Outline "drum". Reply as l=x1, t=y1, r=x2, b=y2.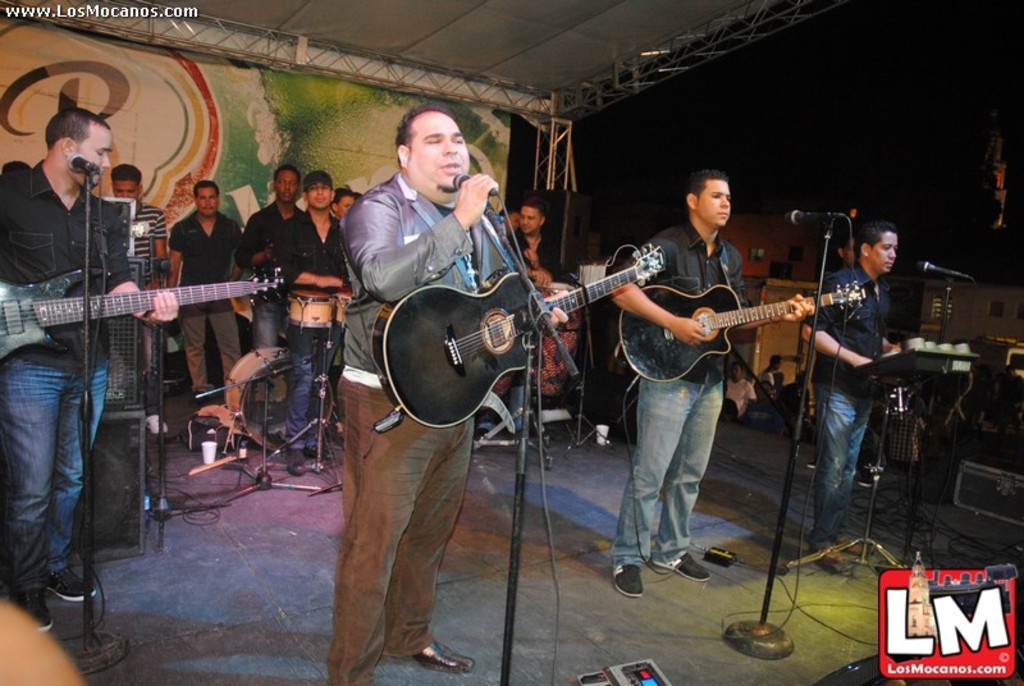
l=335, t=279, r=349, b=321.
